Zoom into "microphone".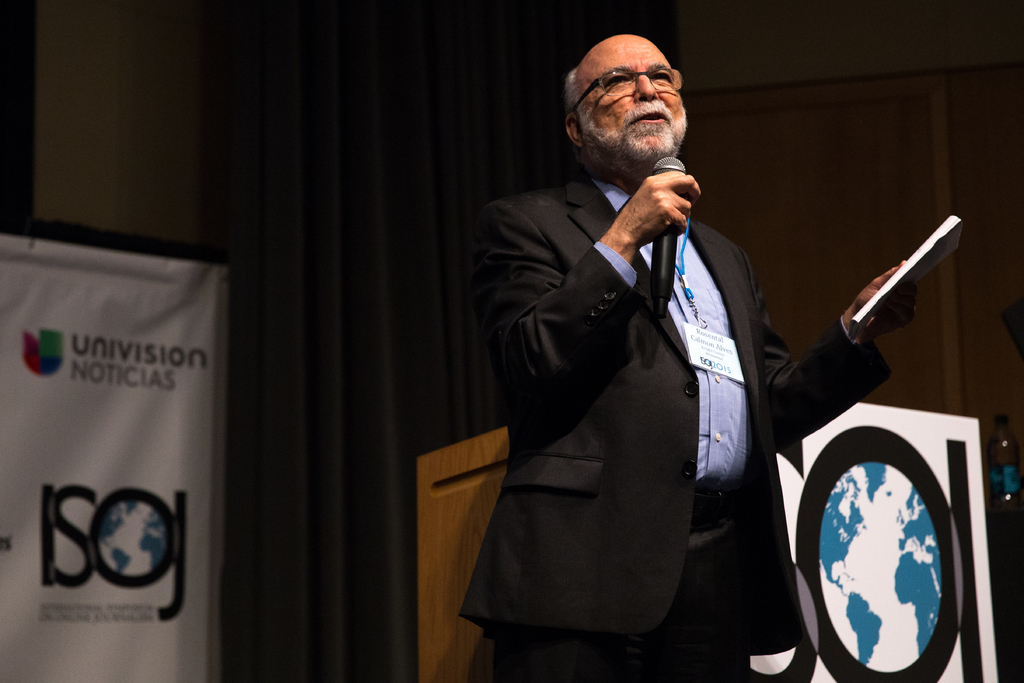
Zoom target: select_region(642, 155, 688, 312).
